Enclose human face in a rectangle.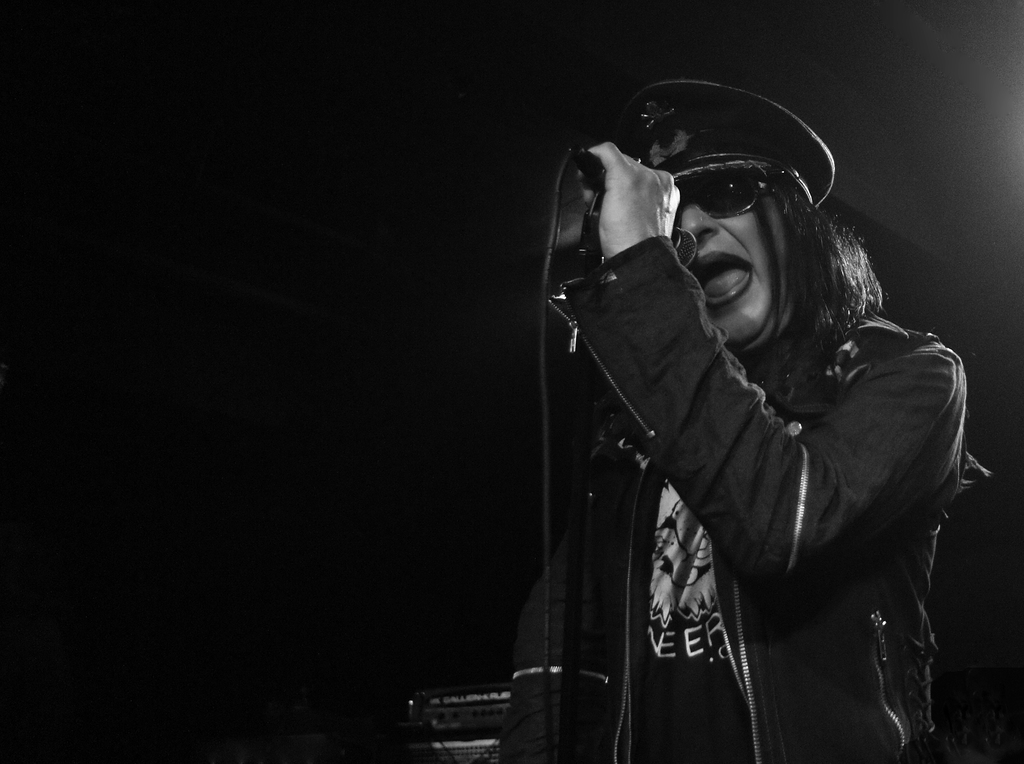
[669, 184, 799, 361].
